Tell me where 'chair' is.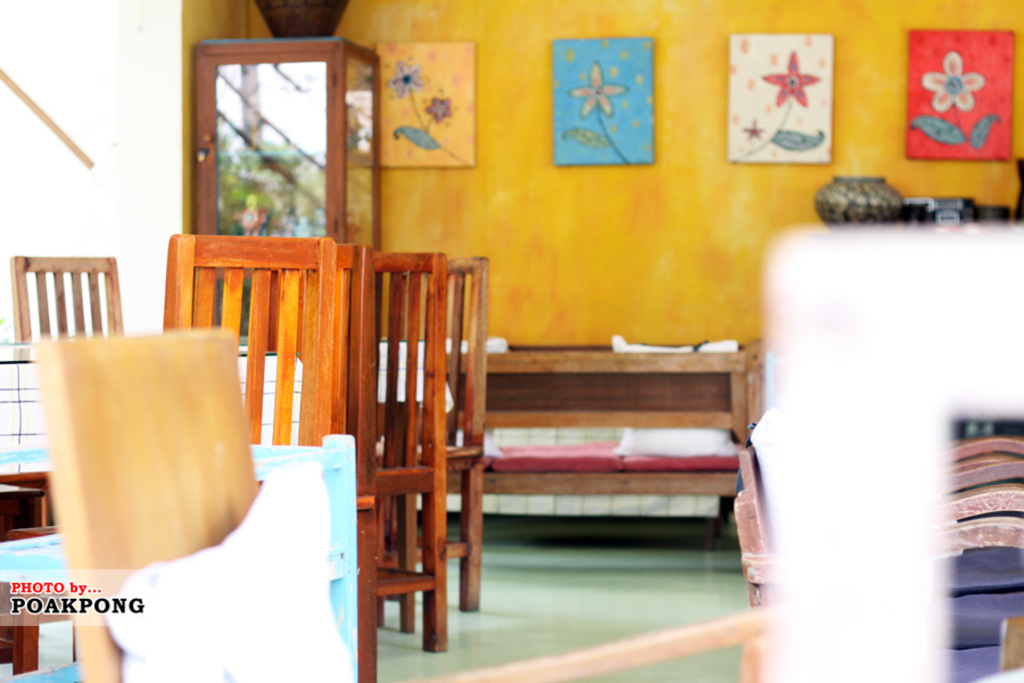
'chair' is at (158, 240, 347, 462).
